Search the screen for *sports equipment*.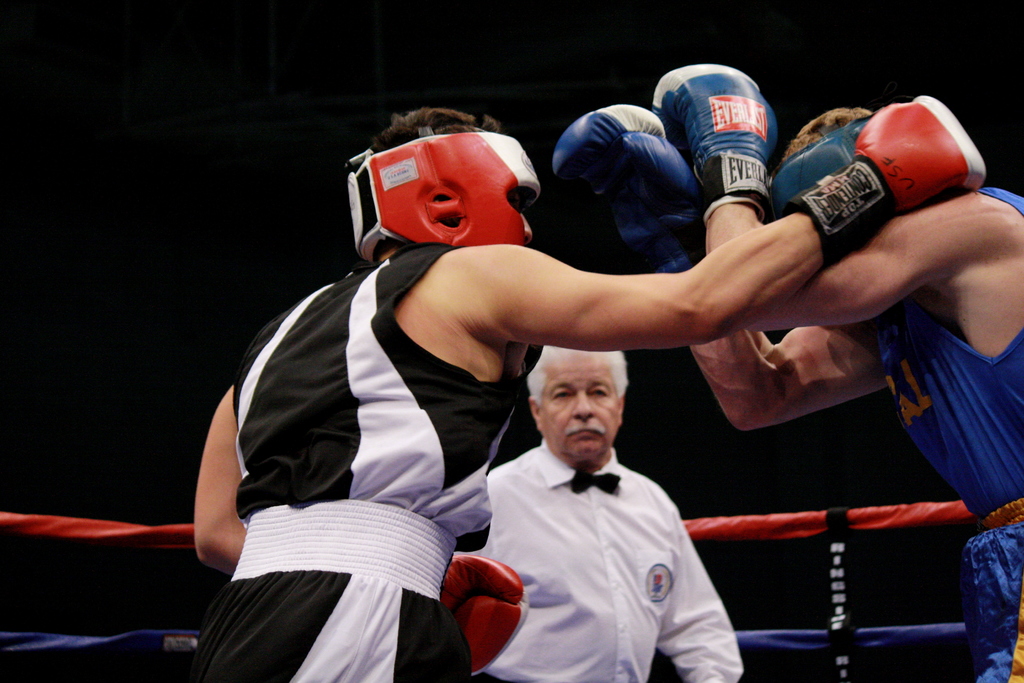
Found at locate(650, 67, 774, 226).
